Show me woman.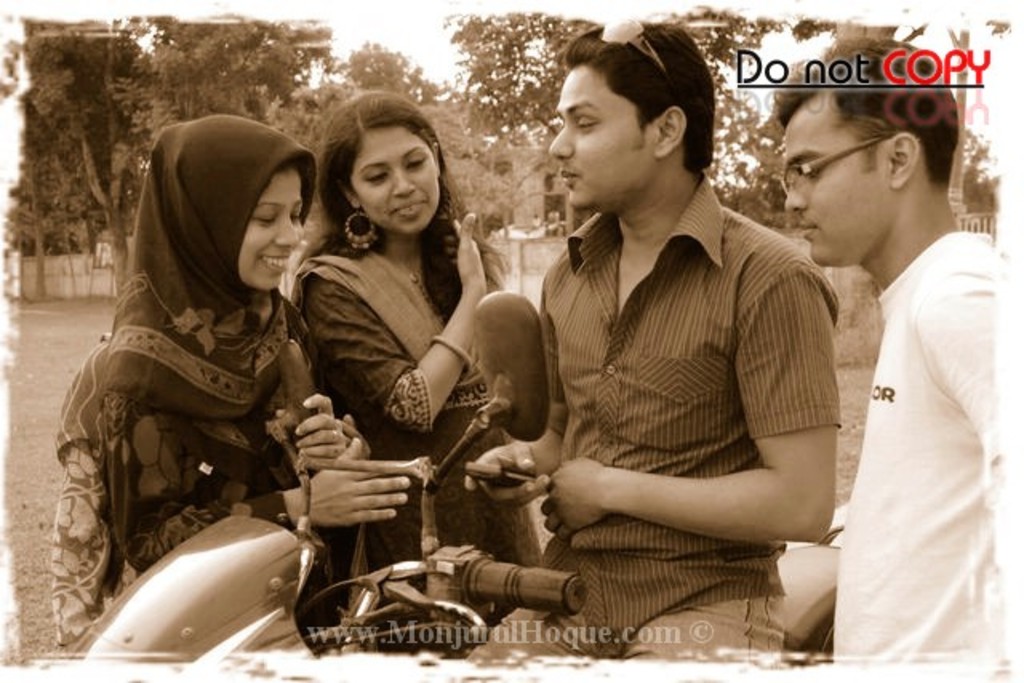
woman is here: Rect(288, 91, 541, 627).
